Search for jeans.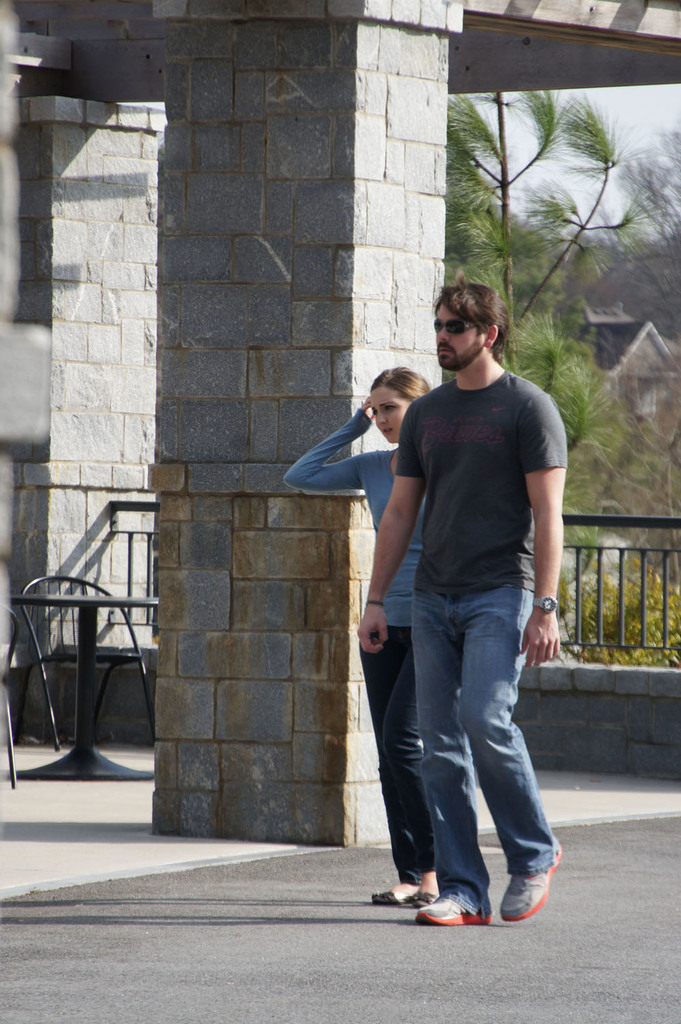
Found at 416, 583, 556, 916.
